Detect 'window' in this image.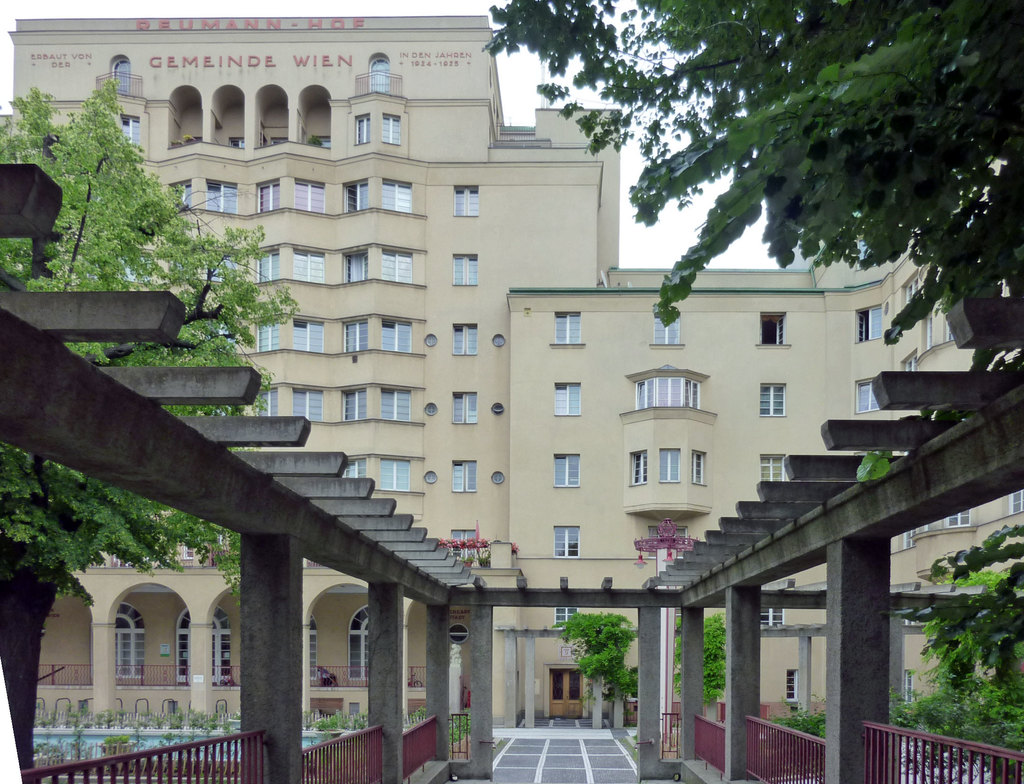
Detection: 255 246 278 281.
